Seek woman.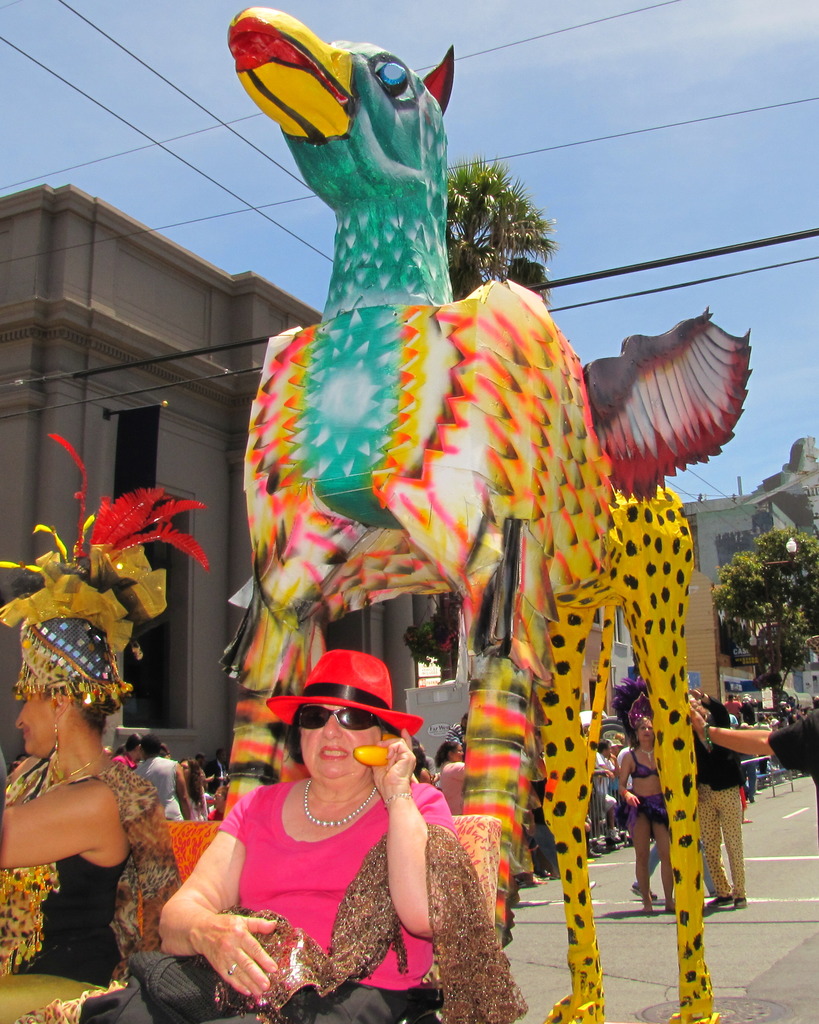
173, 654, 485, 1014.
